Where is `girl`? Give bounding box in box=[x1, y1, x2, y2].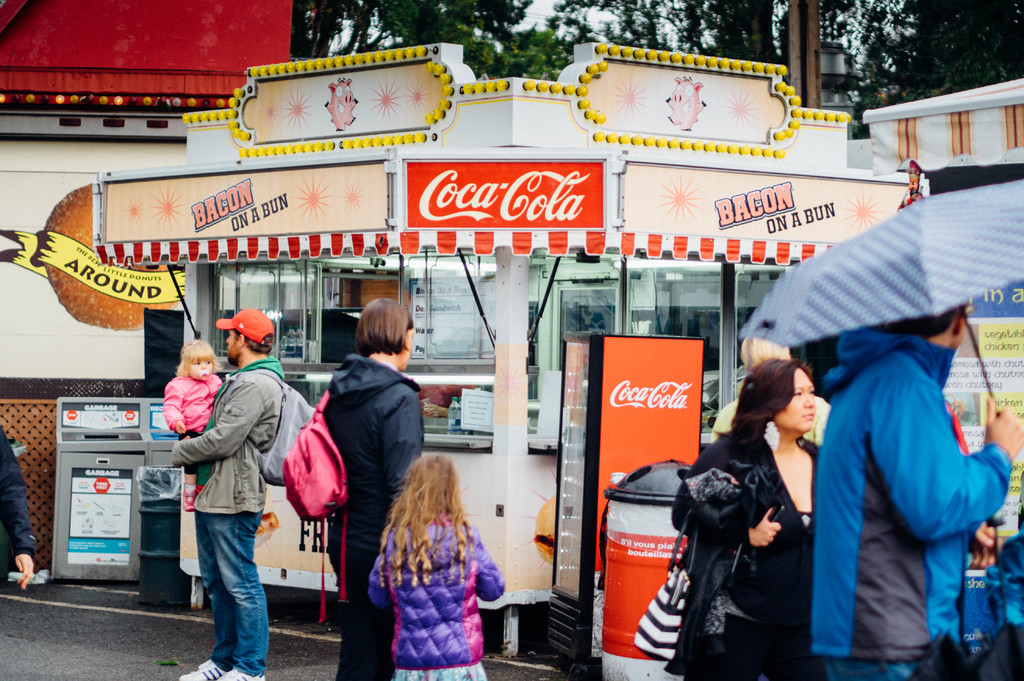
box=[367, 453, 506, 680].
